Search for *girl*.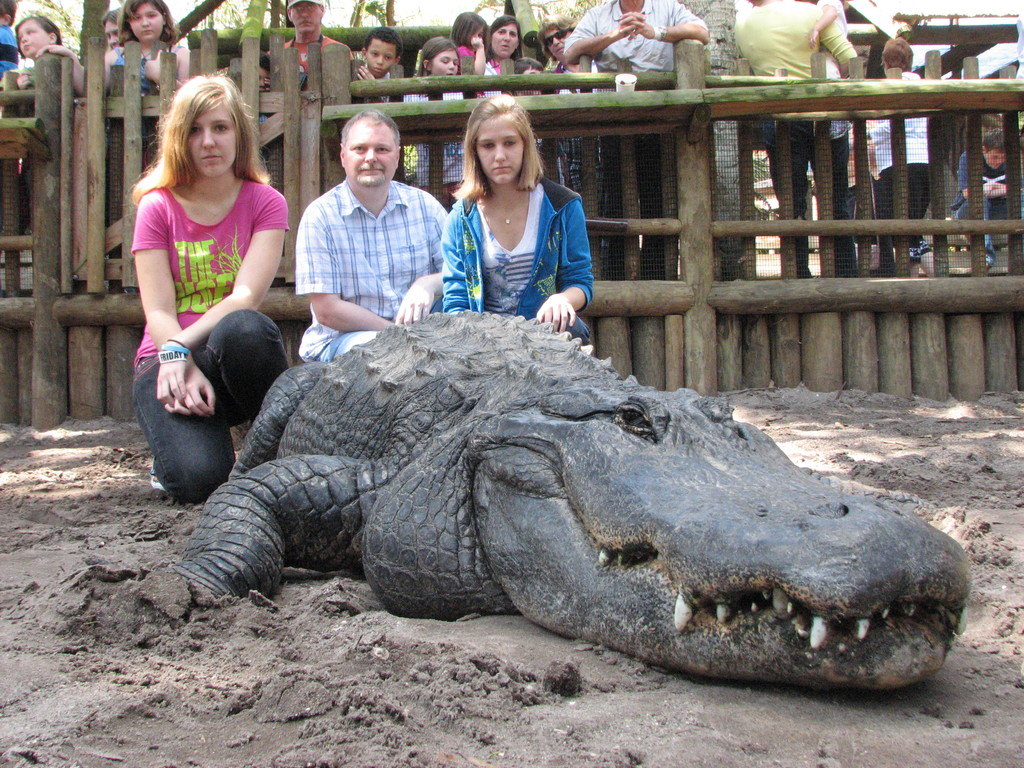
Found at rect(478, 18, 526, 80).
